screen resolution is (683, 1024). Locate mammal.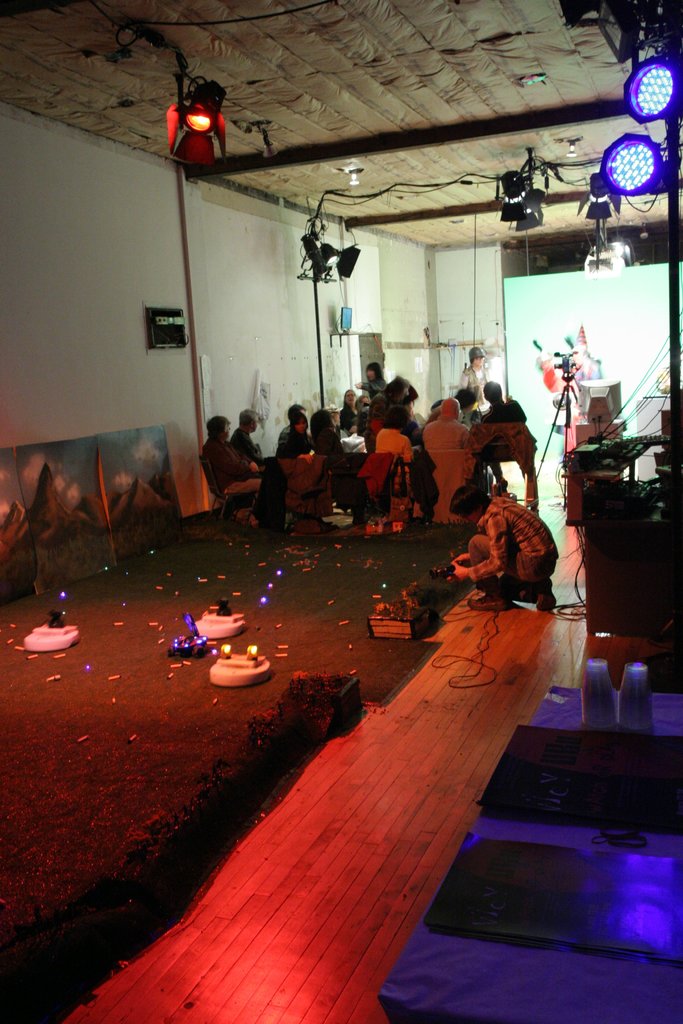
rect(229, 406, 262, 460).
